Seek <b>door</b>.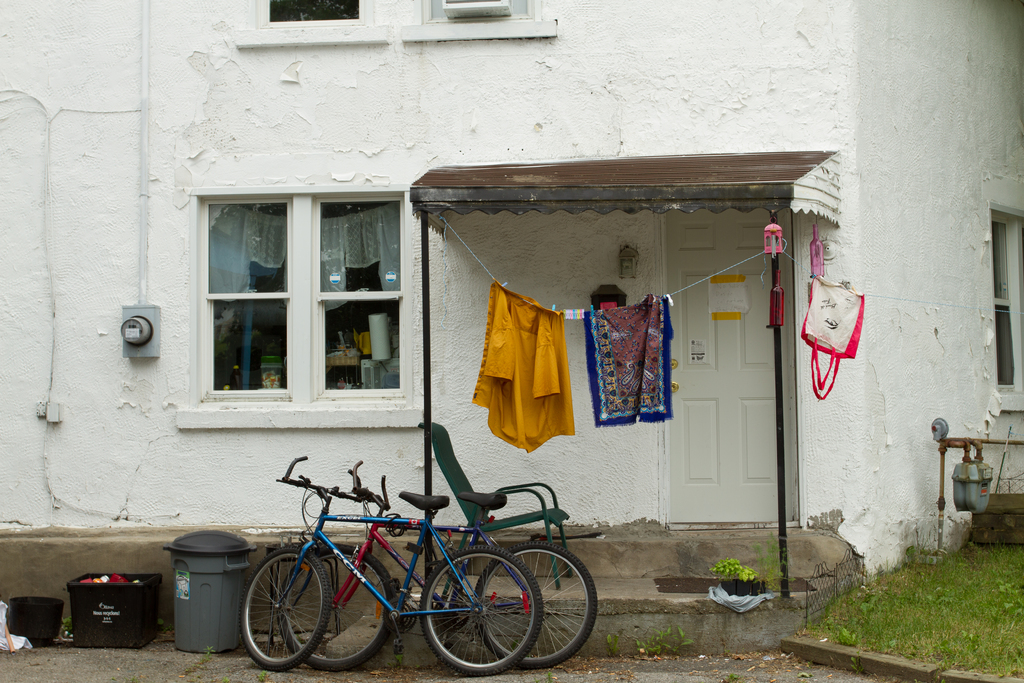
select_region(662, 213, 792, 529).
